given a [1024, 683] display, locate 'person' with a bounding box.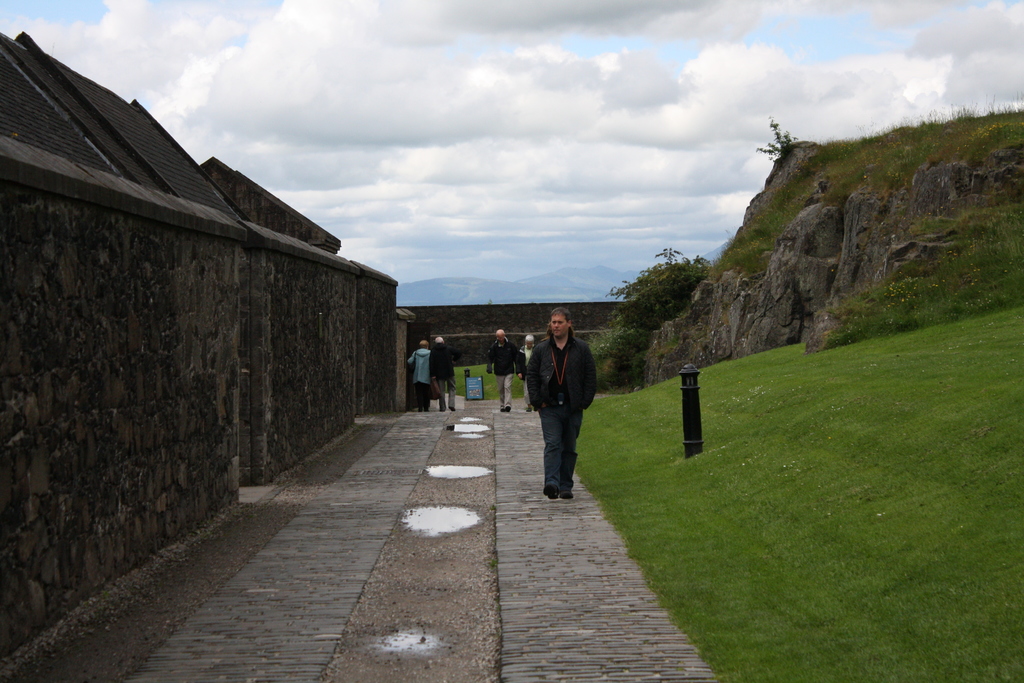
Located: region(406, 341, 431, 412).
